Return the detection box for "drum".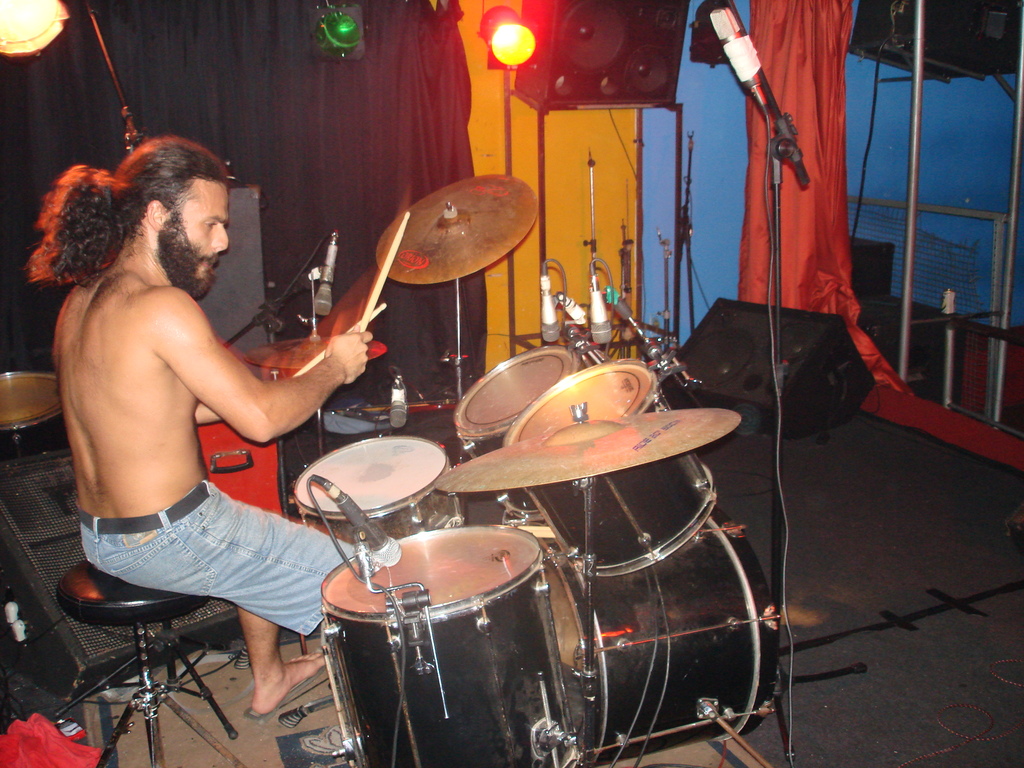
pyautogui.locateOnScreen(291, 439, 465, 549).
